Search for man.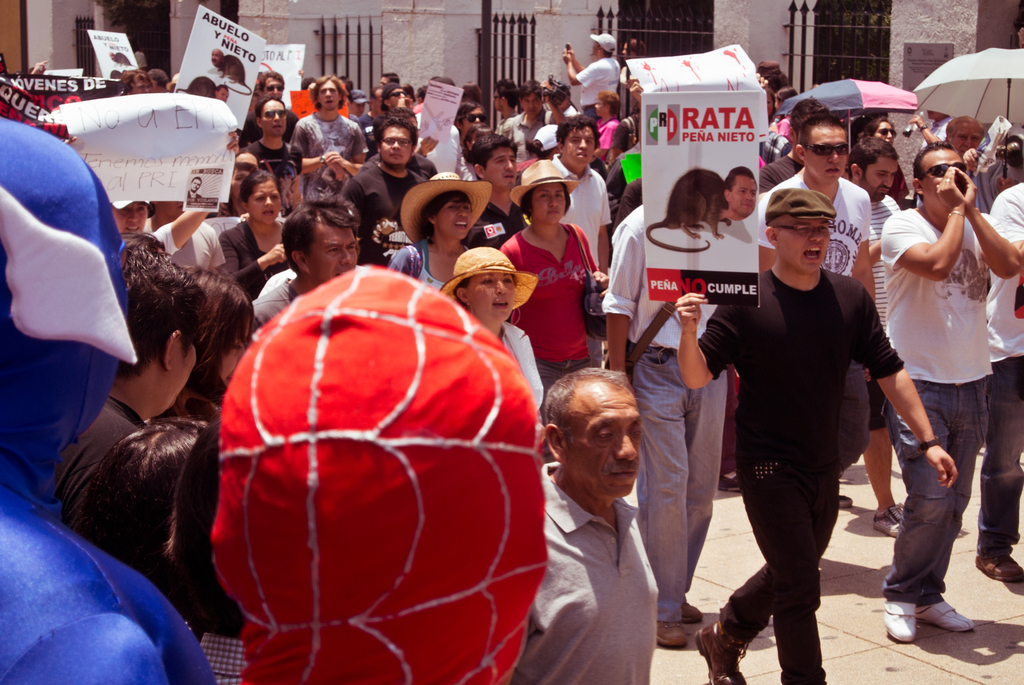
Found at BBox(341, 110, 429, 267).
